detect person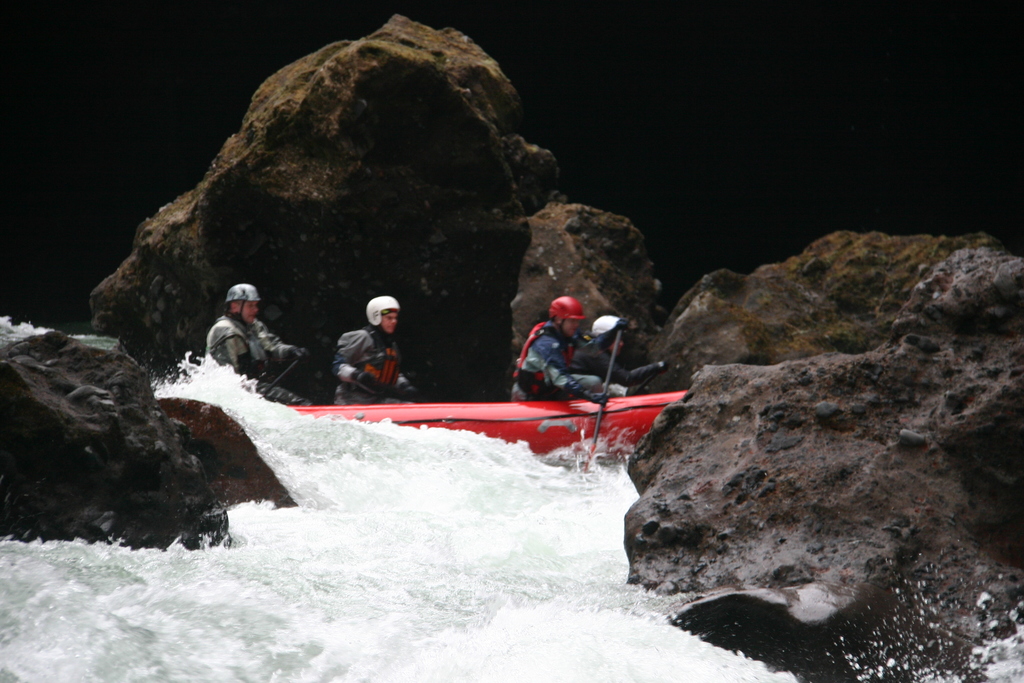
{"x1": 501, "y1": 296, "x2": 605, "y2": 403}
